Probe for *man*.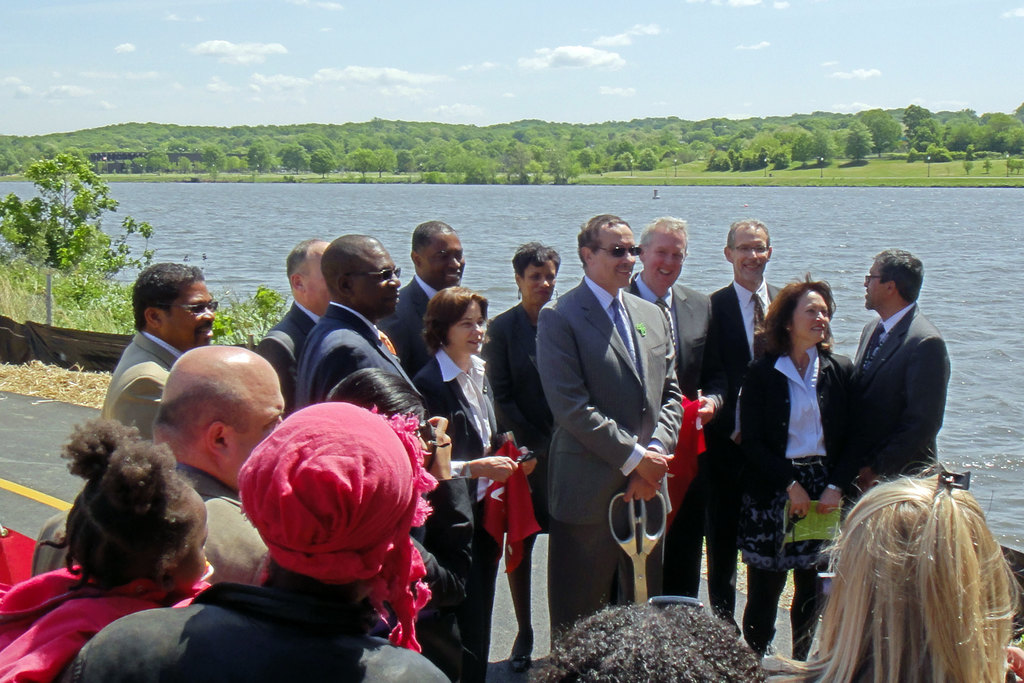
Probe result: <bbox>98, 259, 221, 447</bbox>.
